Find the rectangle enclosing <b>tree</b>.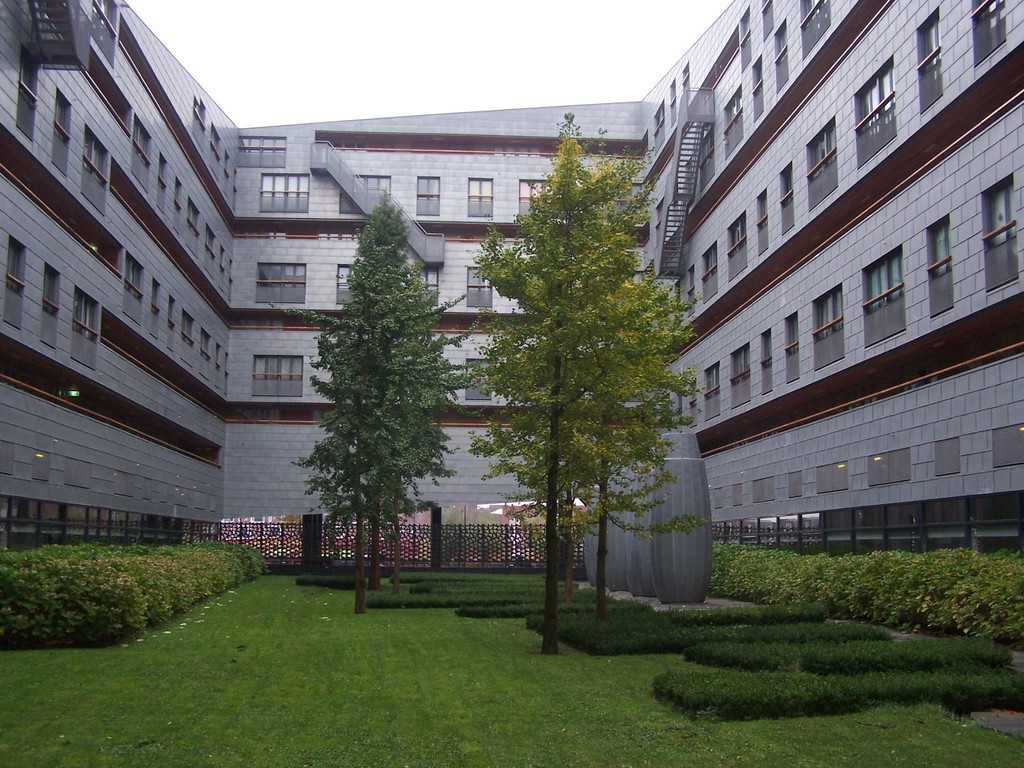
bbox=[461, 110, 708, 621].
